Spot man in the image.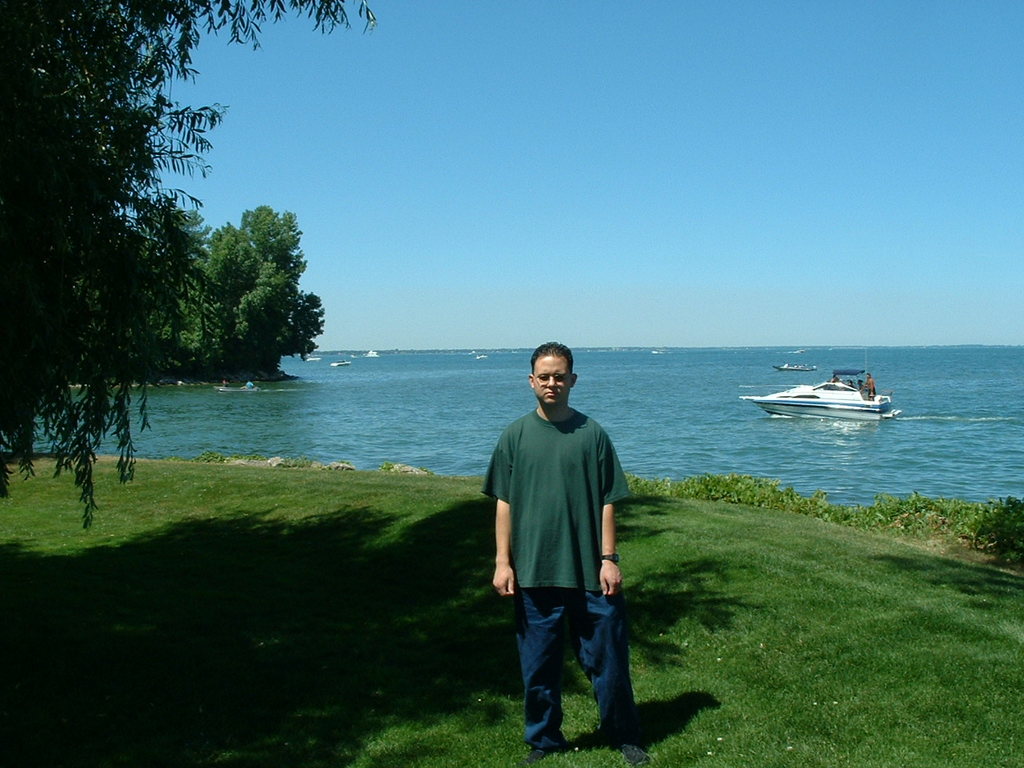
man found at bbox=(481, 337, 645, 758).
